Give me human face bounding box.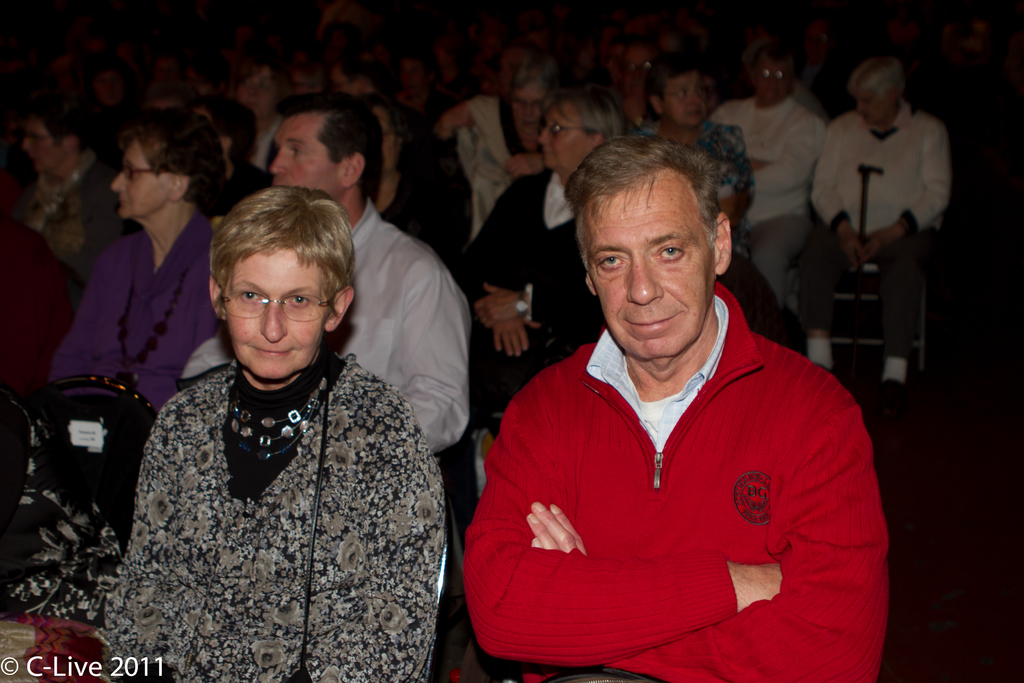
(223,244,331,374).
